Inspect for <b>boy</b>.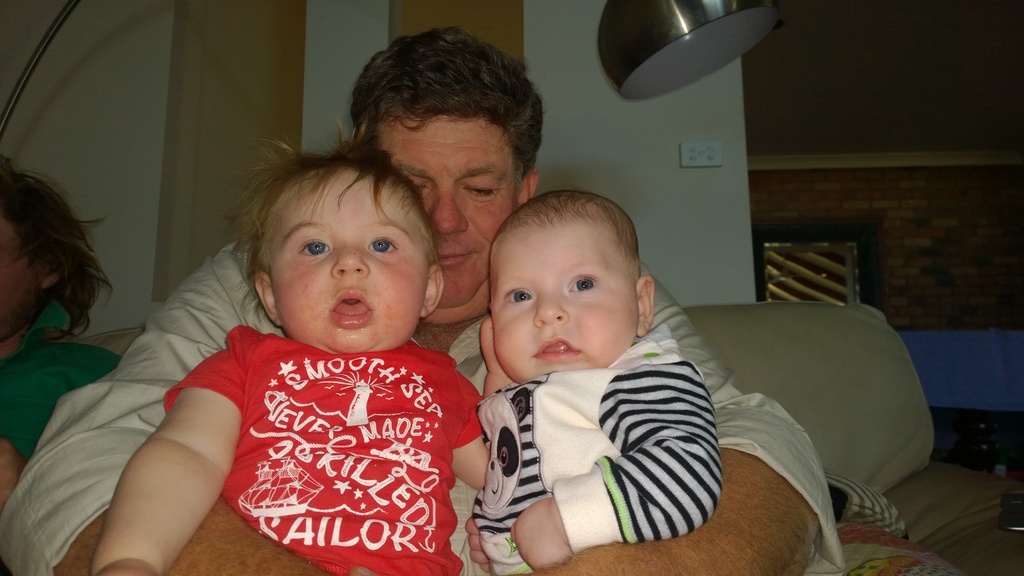
Inspection: 462 191 719 570.
